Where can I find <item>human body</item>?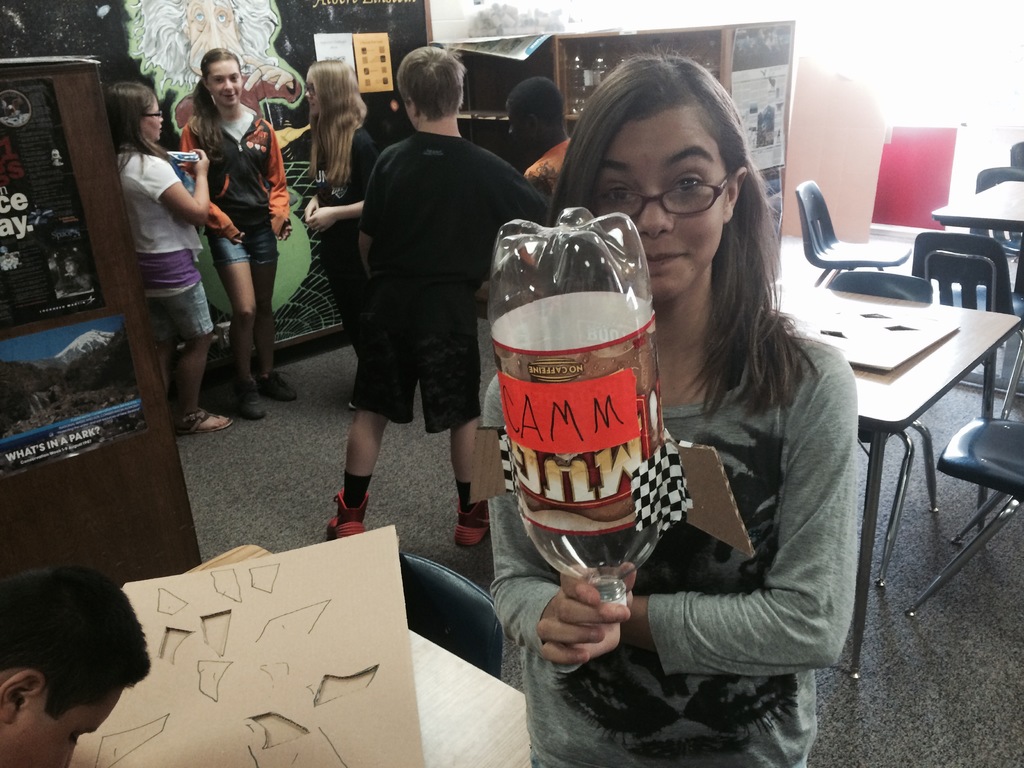
You can find it at Rect(3, 564, 162, 767).
